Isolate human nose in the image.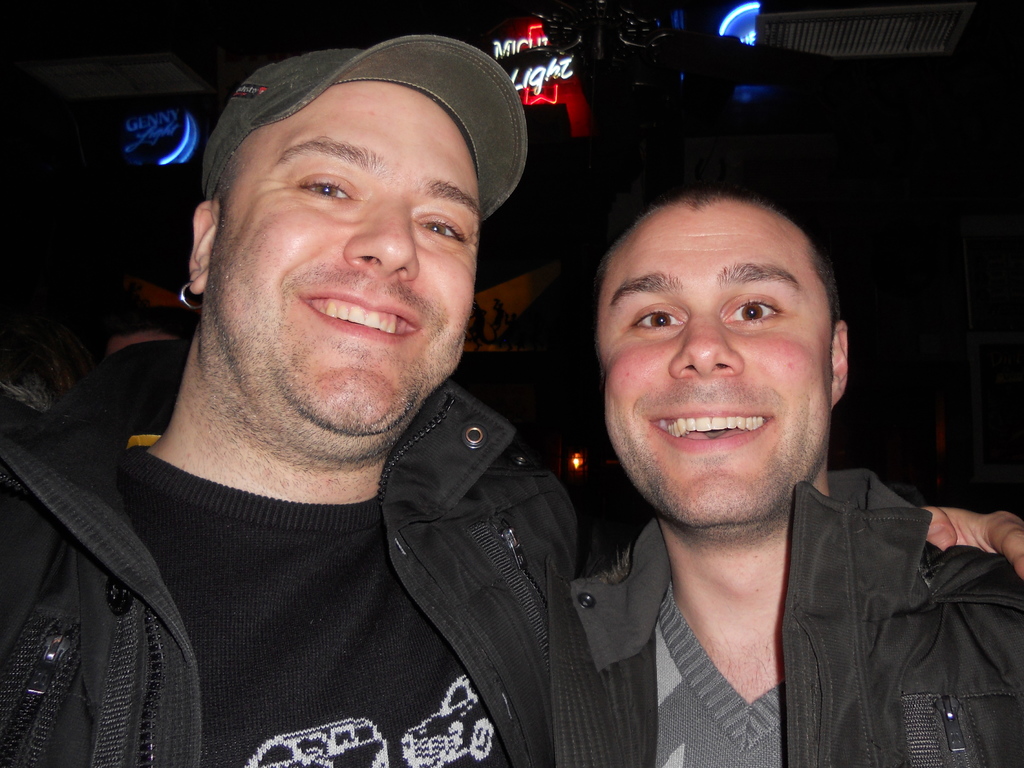
Isolated region: (669, 307, 744, 382).
